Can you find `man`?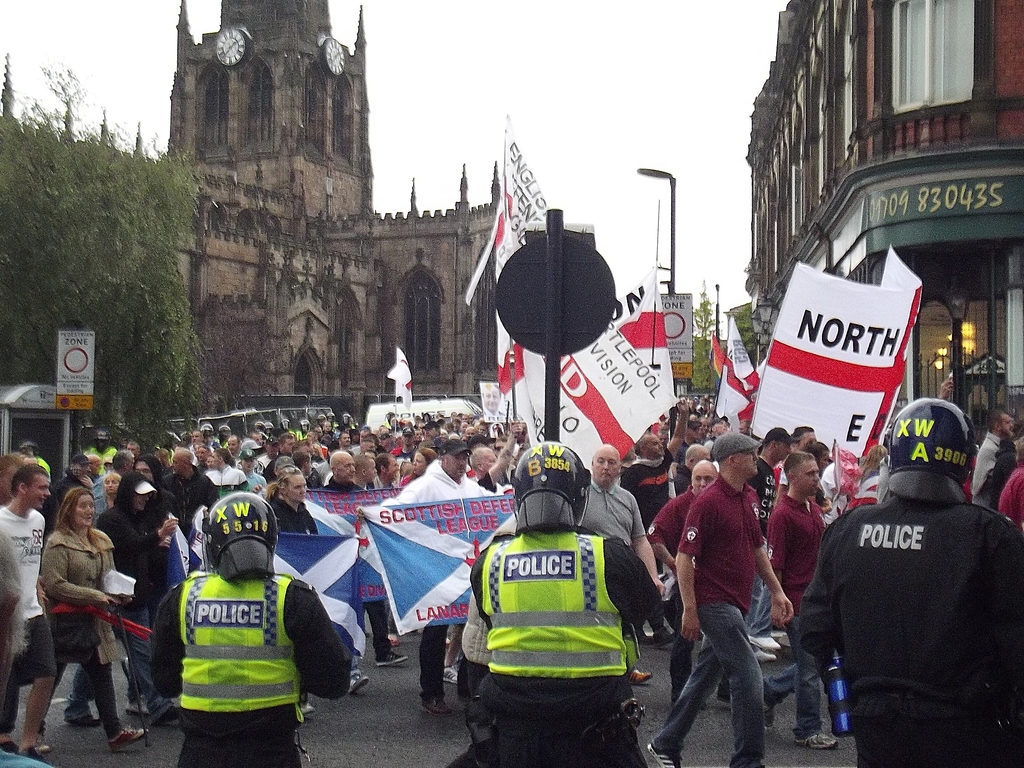
Yes, bounding box: crop(742, 431, 786, 543).
